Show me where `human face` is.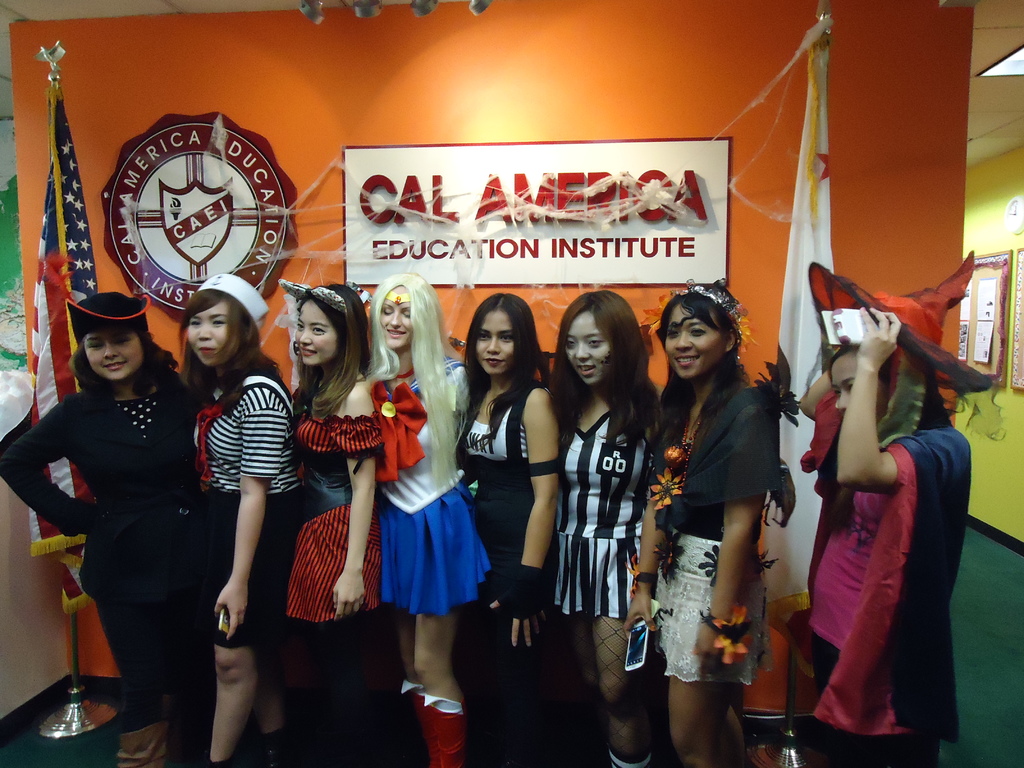
`human face` is at BBox(475, 305, 512, 374).
